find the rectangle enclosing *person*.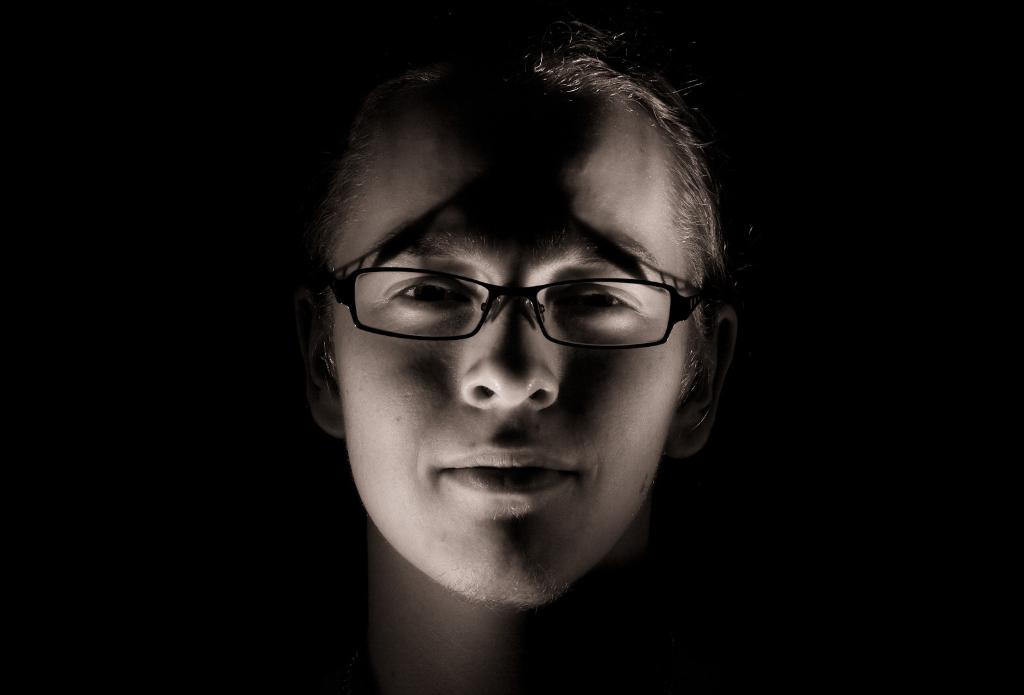
{"x1": 297, "y1": 22, "x2": 752, "y2": 694}.
